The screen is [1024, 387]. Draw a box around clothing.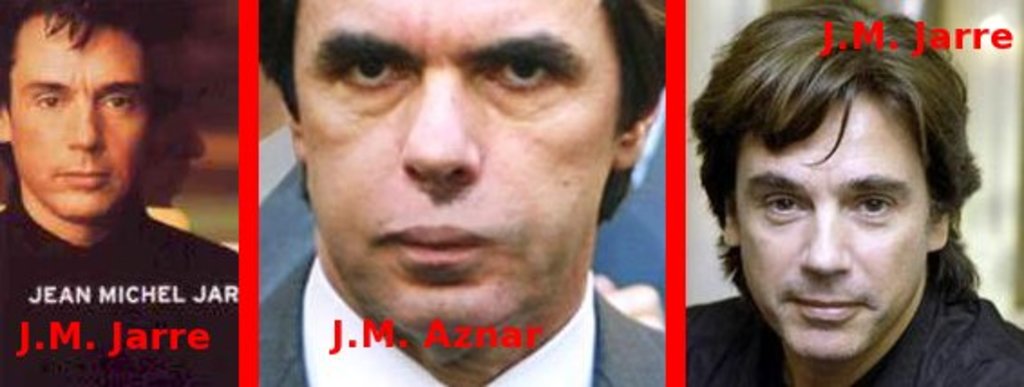
<bbox>675, 268, 1020, 385</bbox>.
